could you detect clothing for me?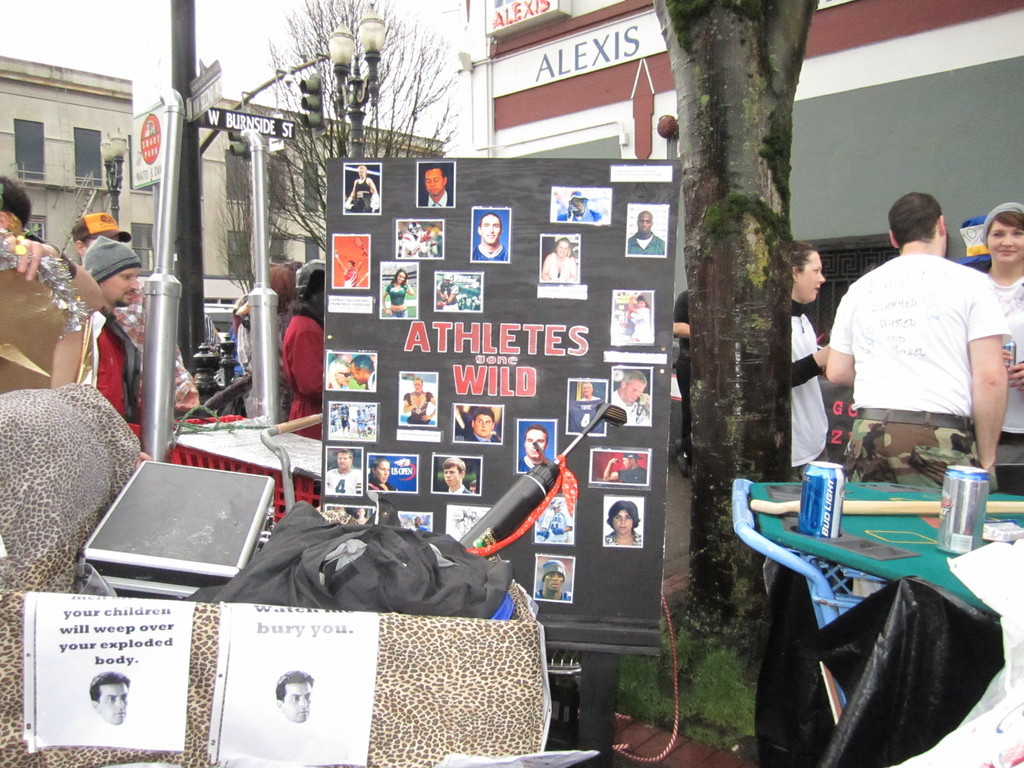
Detection result: locate(327, 468, 361, 494).
